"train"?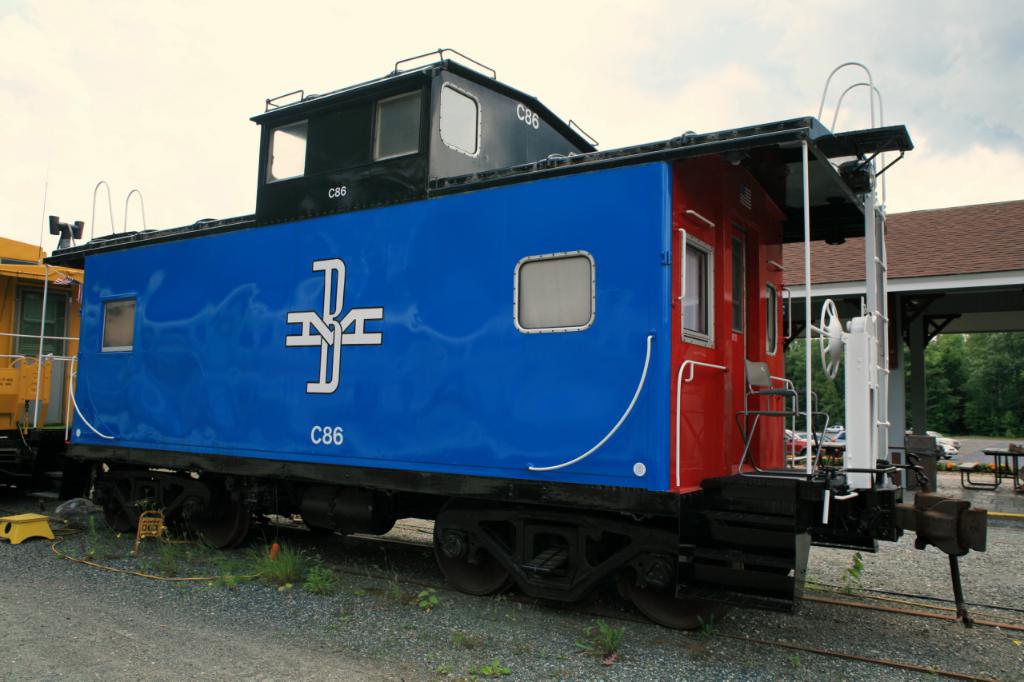
{"x1": 0, "y1": 51, "x2": 984, "y2": 624}
